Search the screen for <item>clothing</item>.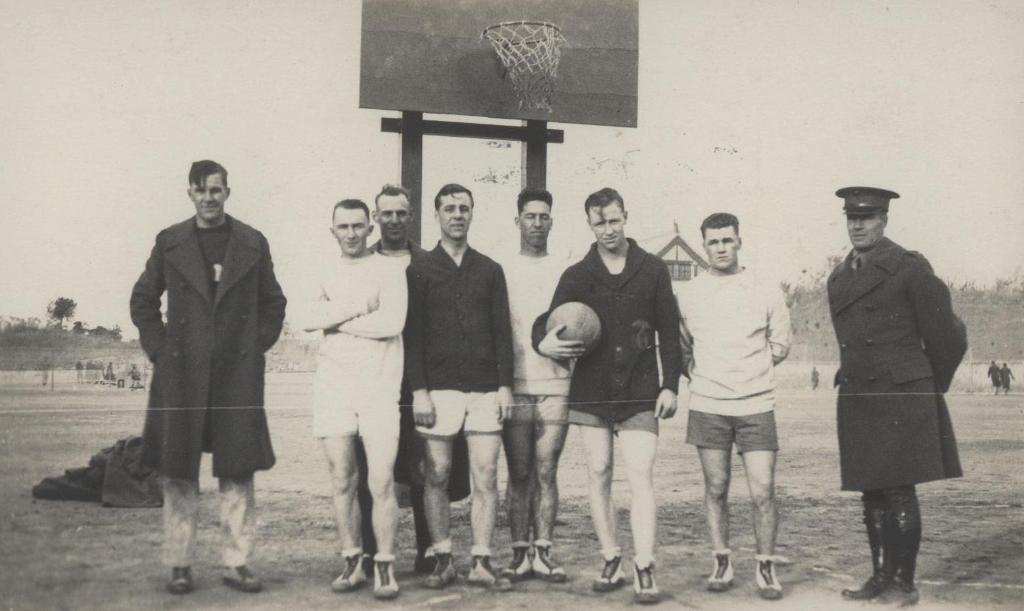
Found at [685,273,791,451].
